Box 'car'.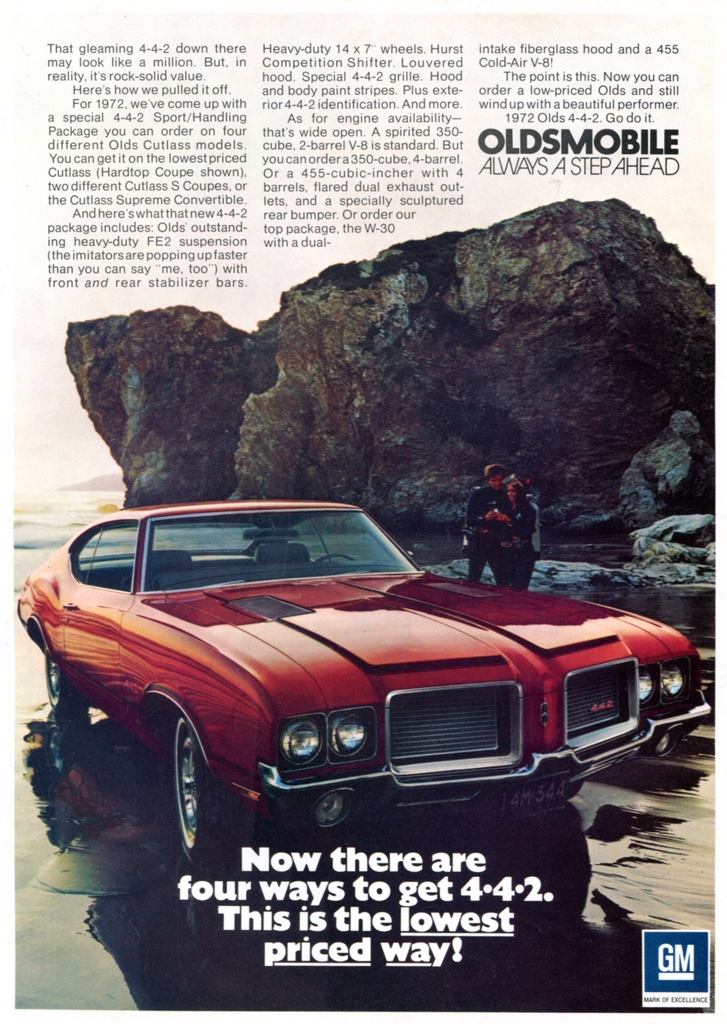
(15,511,684,839).
